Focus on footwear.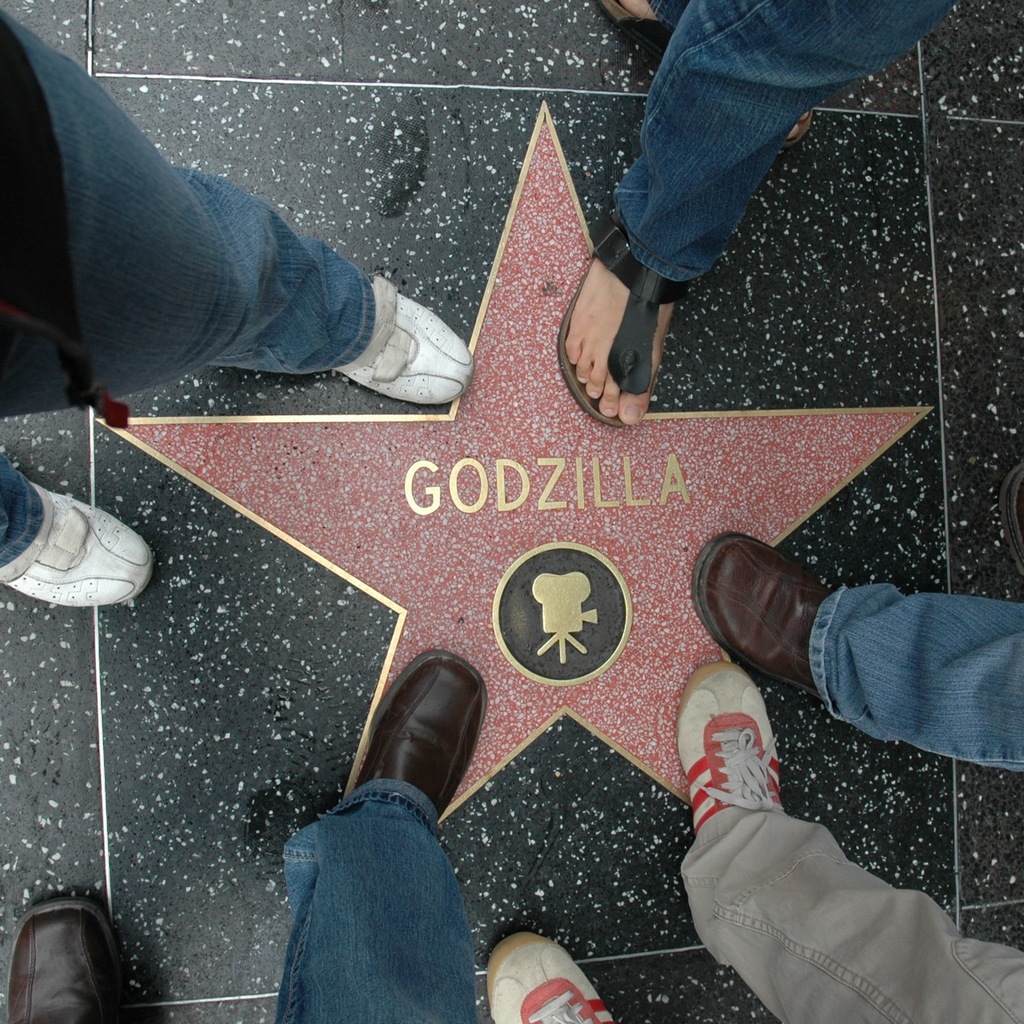
Focused at region(555, 201, 707, 431).
